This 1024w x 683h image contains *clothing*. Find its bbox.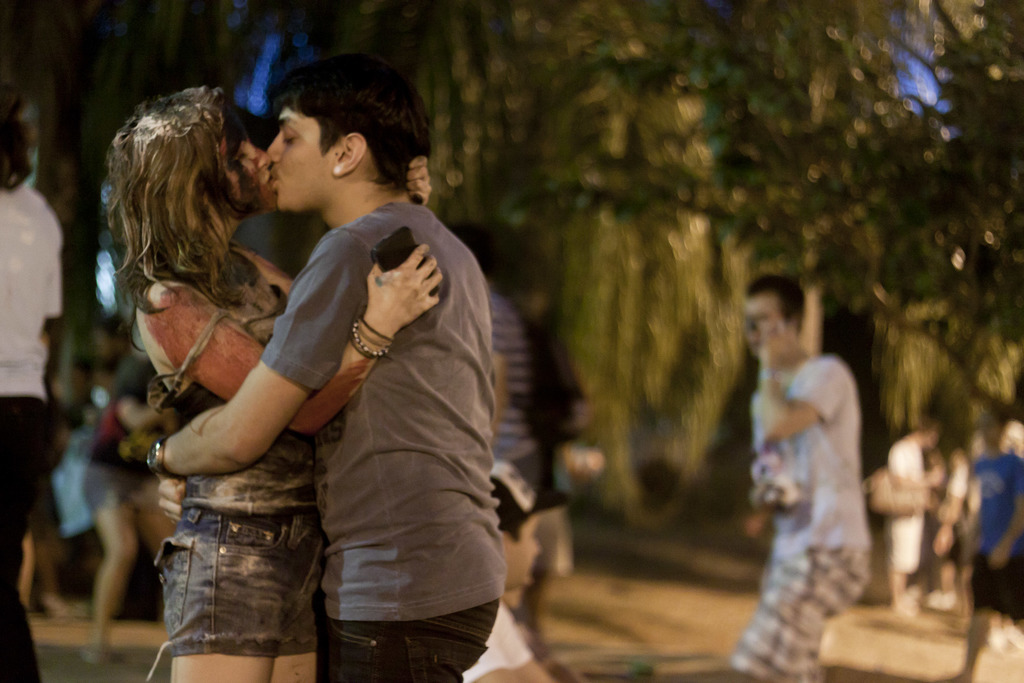
[735, 362, 892, 682].
